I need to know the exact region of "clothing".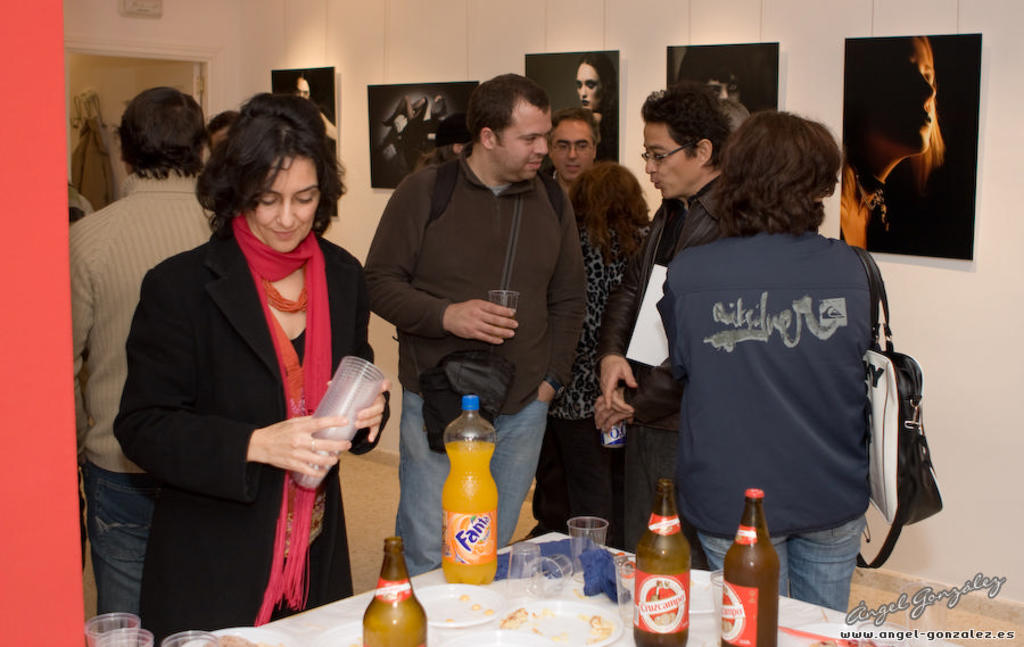
Region: region(547, 216, 658, 539).
